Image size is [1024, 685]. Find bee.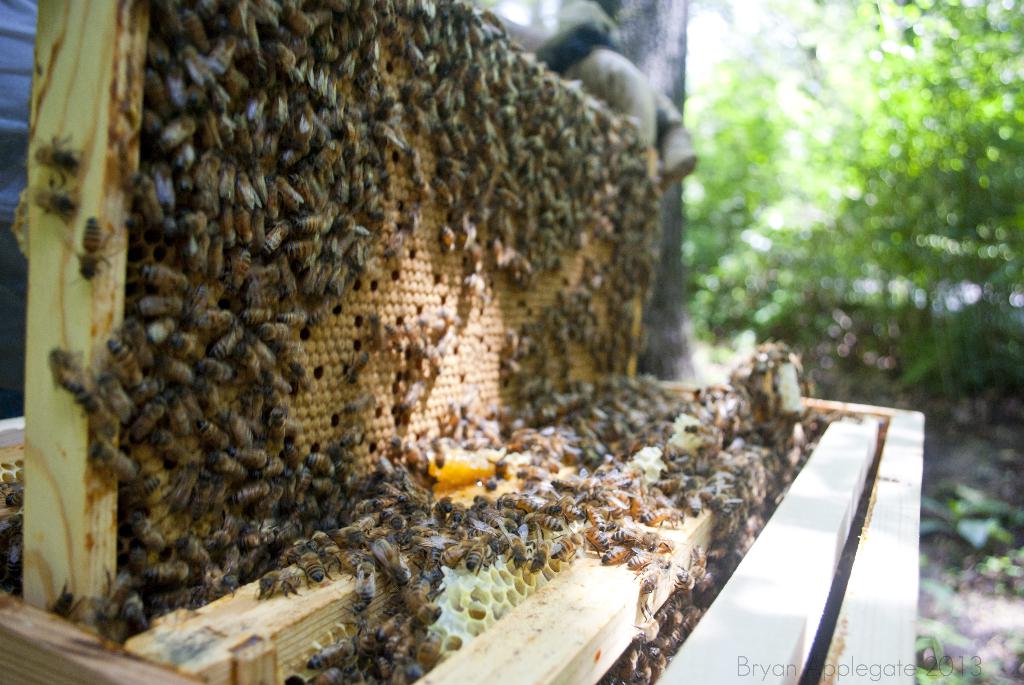
box=[43, 348, 78, 397].
